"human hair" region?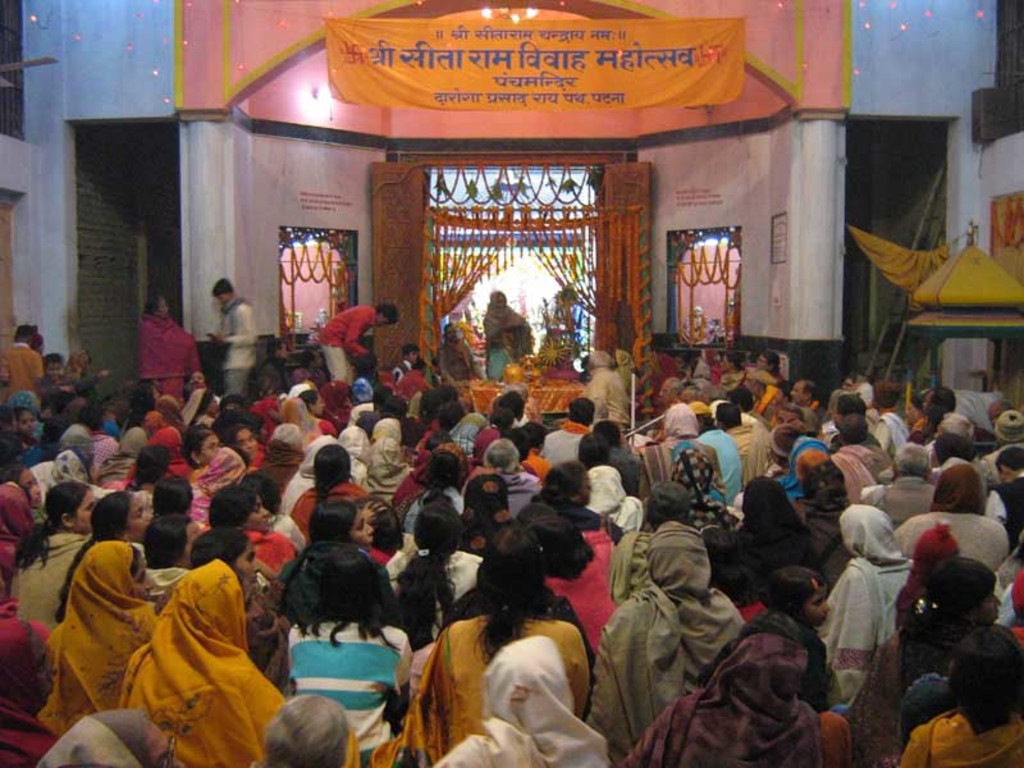
crop(1010, 536, 1023, 558)
